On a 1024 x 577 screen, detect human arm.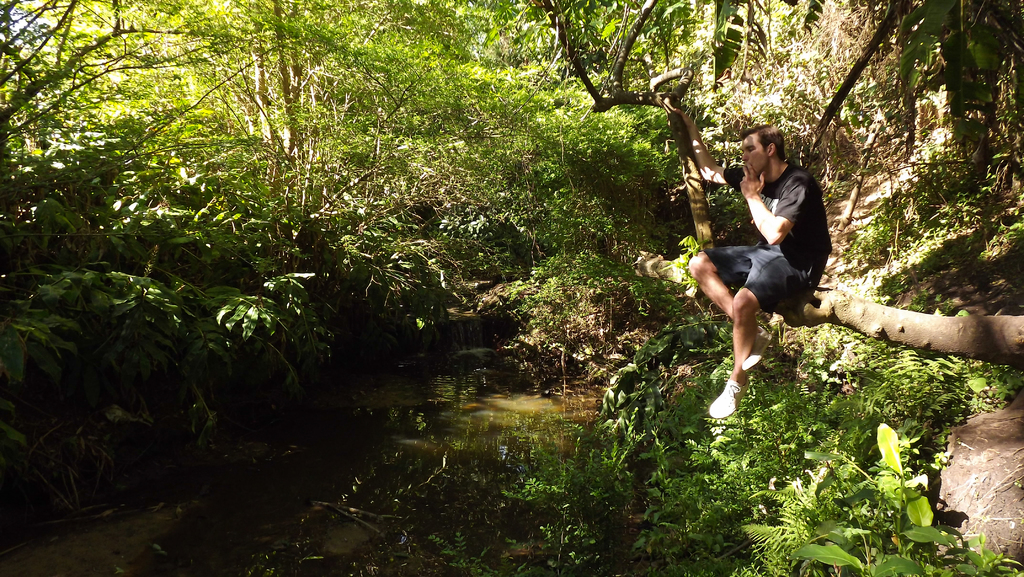
[668, 101, 737, 188].
